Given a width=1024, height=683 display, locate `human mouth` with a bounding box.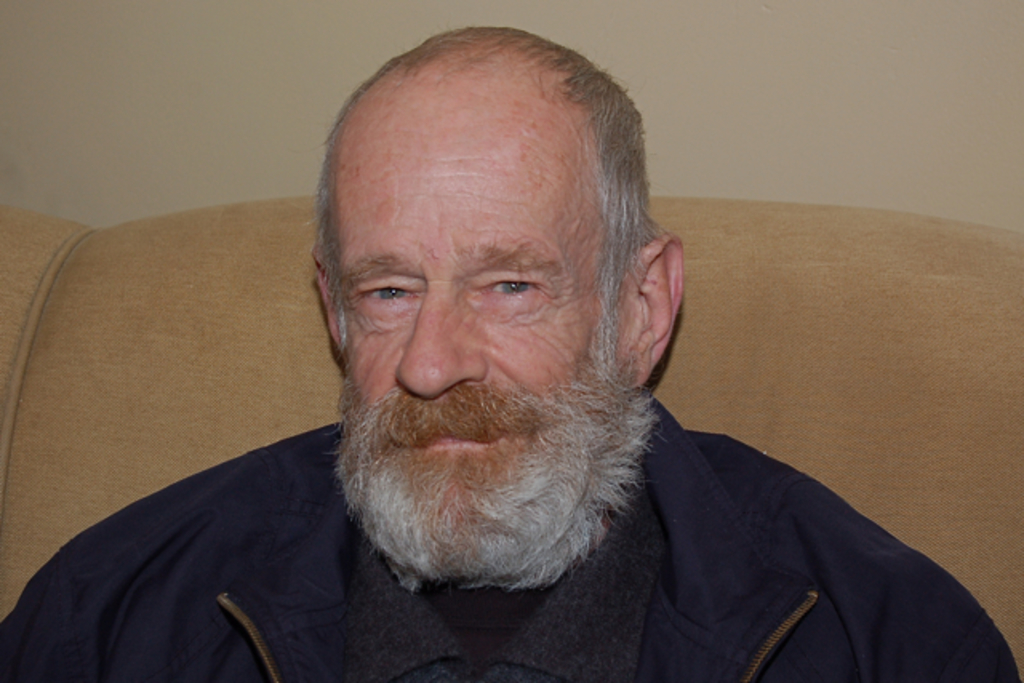
Located: pyautogui.locateOnScreen(368, 414, 544, 467).
